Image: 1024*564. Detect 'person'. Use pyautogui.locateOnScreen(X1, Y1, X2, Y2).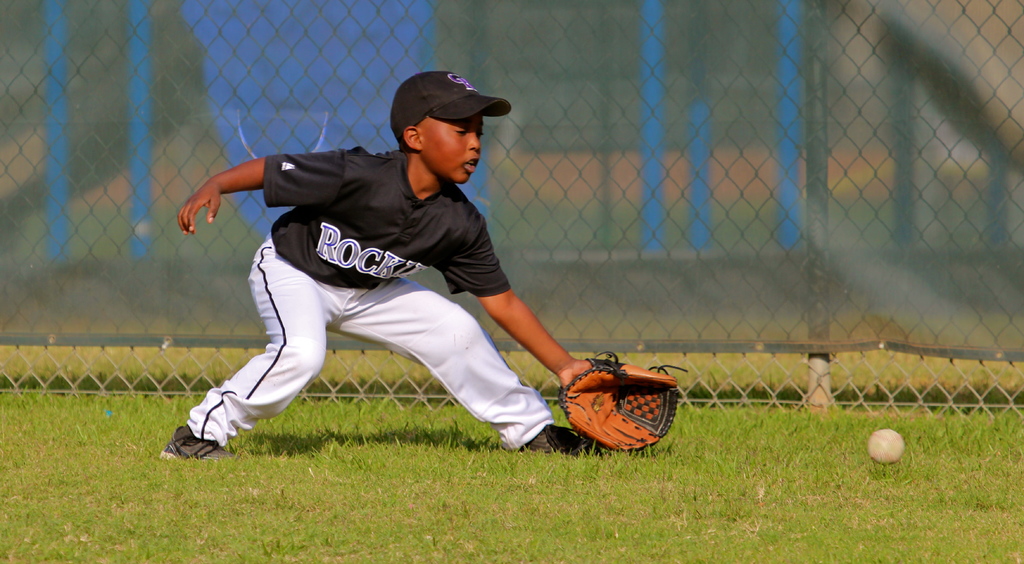
pyautogui.locateOnScreen(187, 95, 596, 482).
